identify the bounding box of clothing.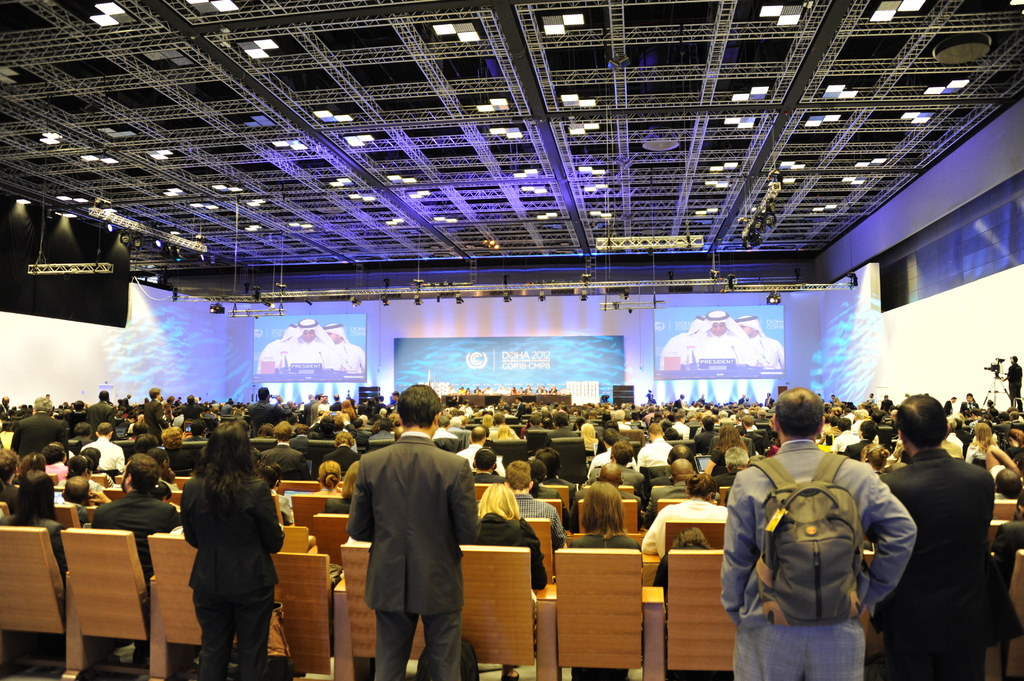
(left=141, top=396, right=161, bottom=437).
